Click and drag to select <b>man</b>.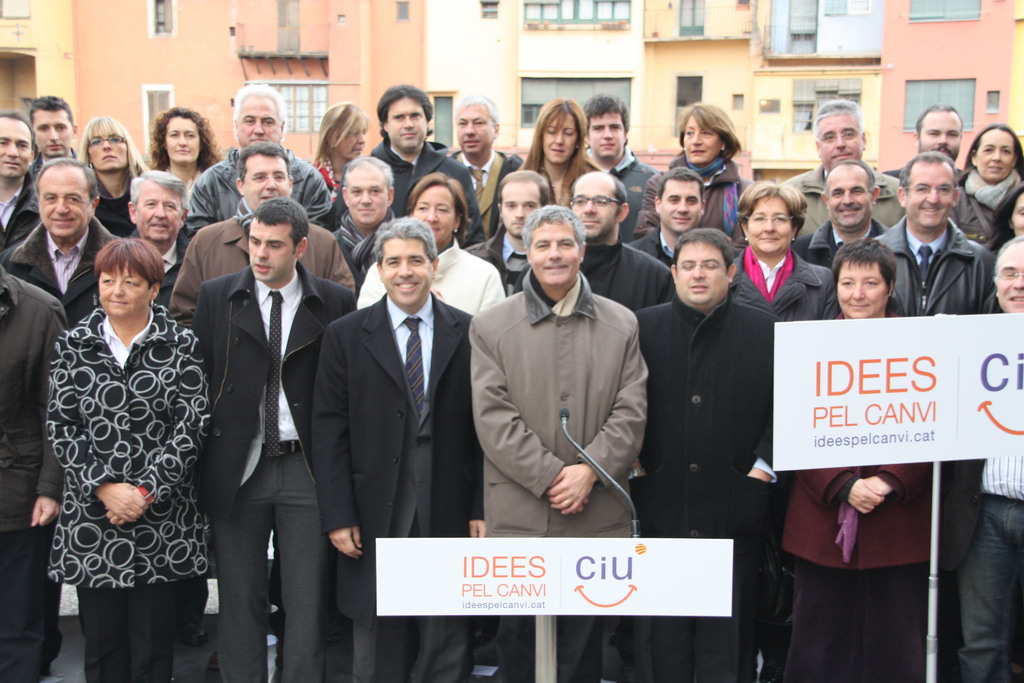
Selection: box(325, 156, 395, 283).
